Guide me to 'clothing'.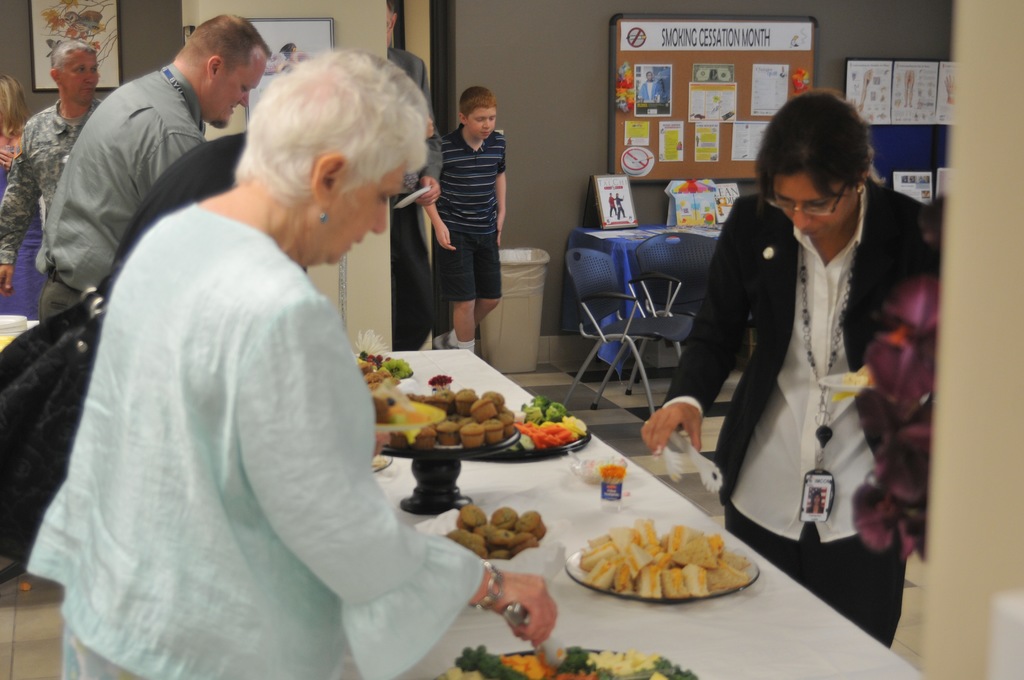
Guidance: box=[33, 58, 212, 318].
